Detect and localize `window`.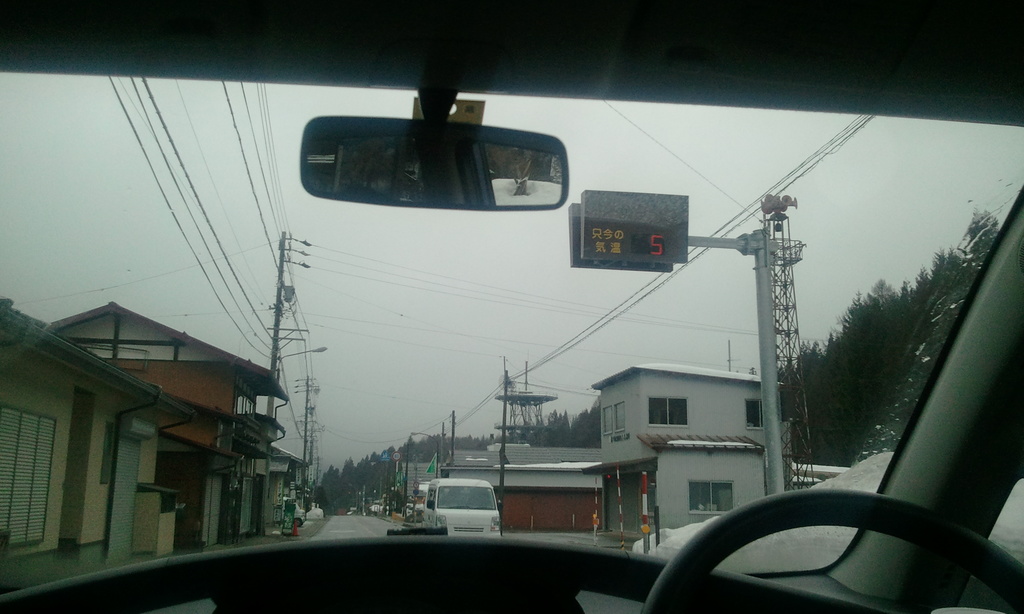
Localized at BBox(687, 478, 735, 512).
